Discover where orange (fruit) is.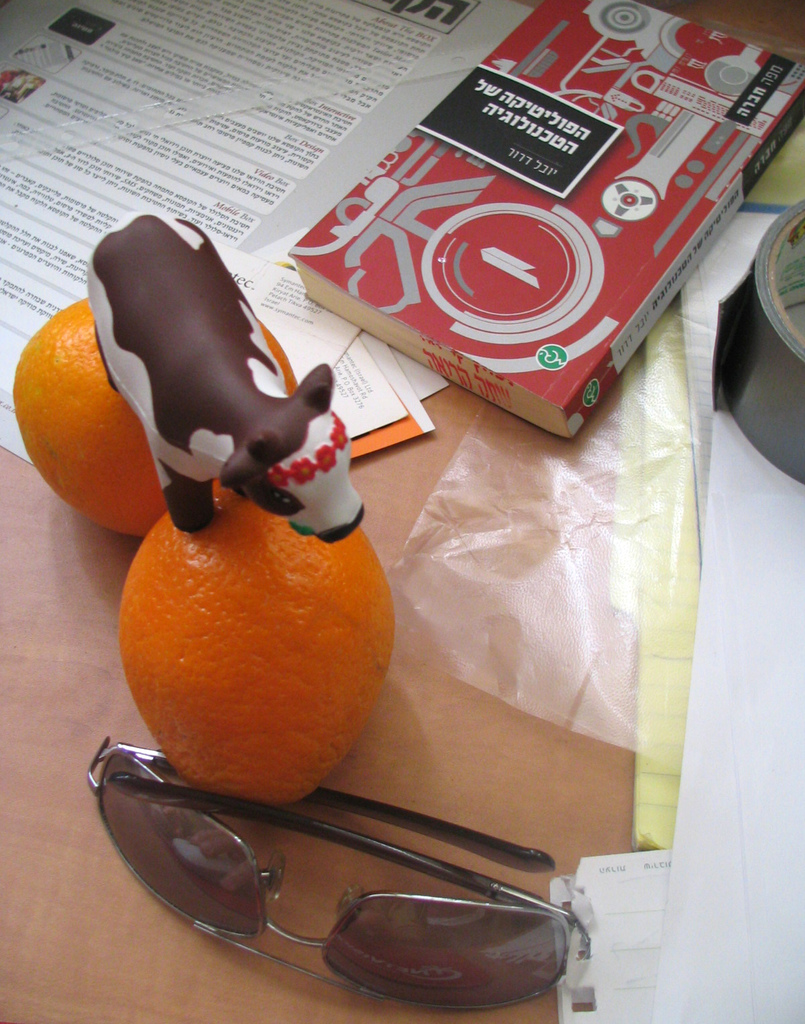
Discovered at 10 301 297 539.
